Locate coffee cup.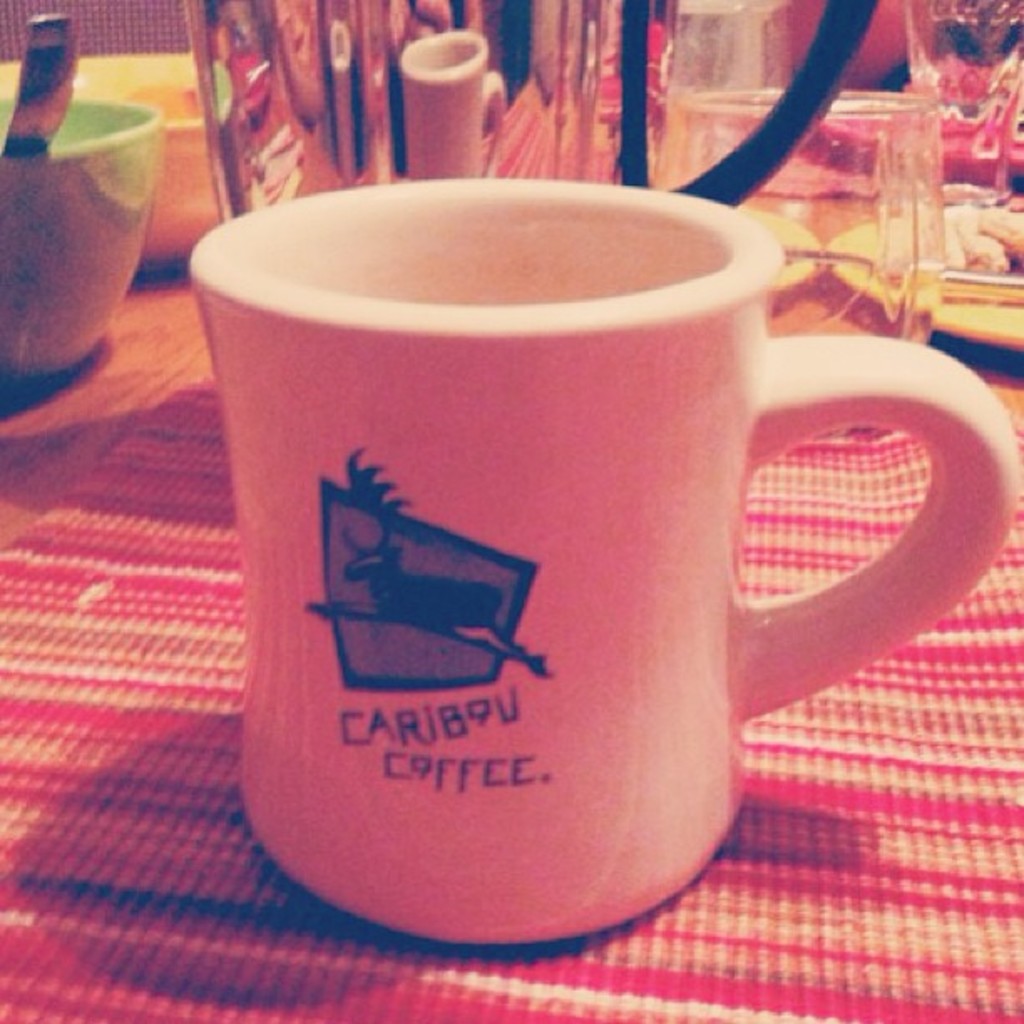
Bounding box: BBox(187, 172, 1022, 965).
